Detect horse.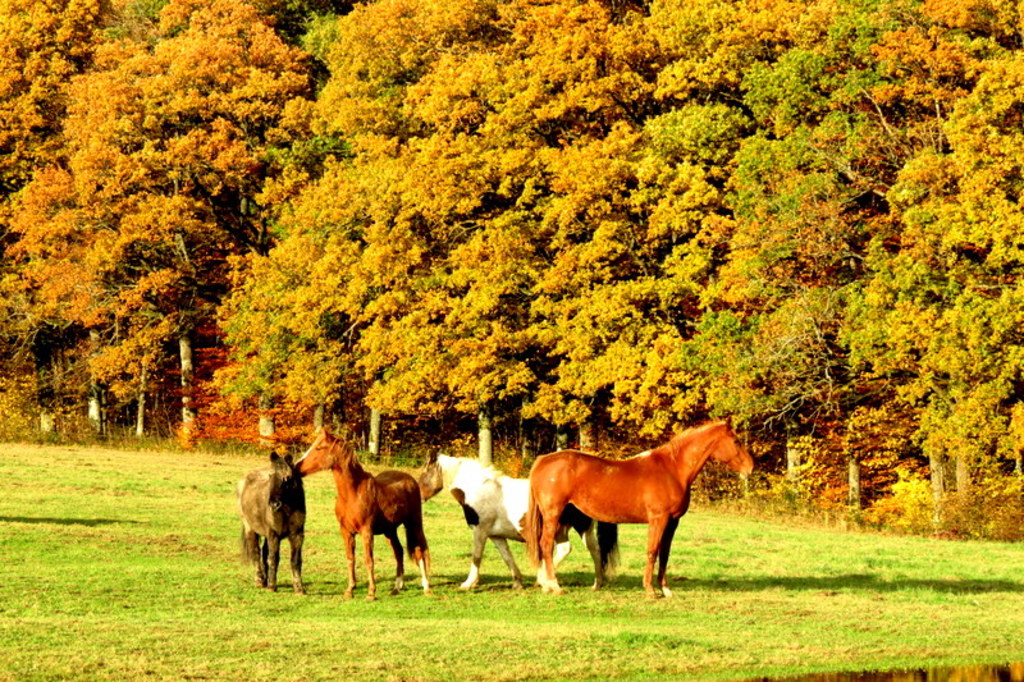
Detected at left=300, top=427, right=433, bottom=596.
